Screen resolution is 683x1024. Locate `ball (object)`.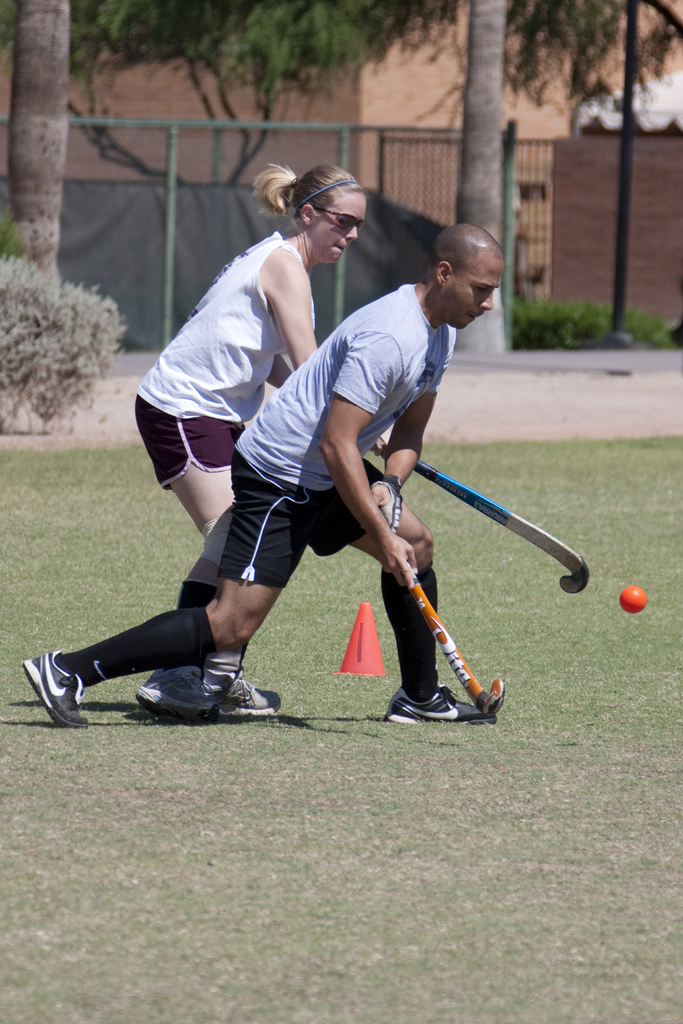
{"x1": 620, "y1": 584, "x2": 650, "y2": 612}.
